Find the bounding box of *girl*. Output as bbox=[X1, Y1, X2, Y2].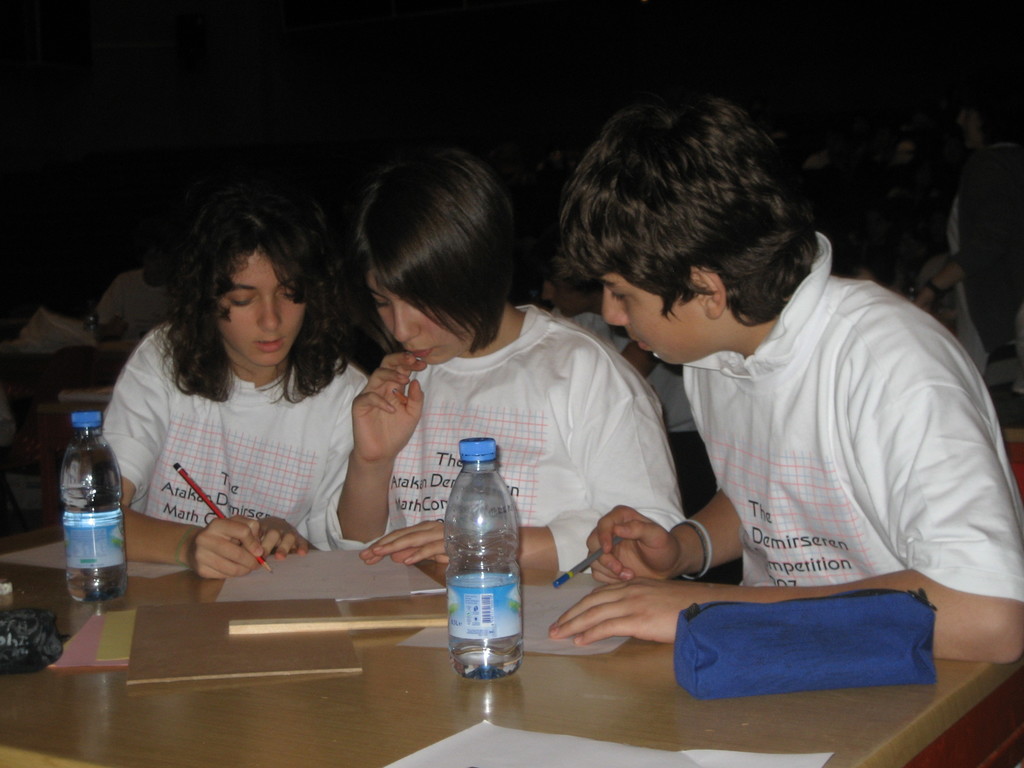
bbox=[99, 191, 371, 579].
